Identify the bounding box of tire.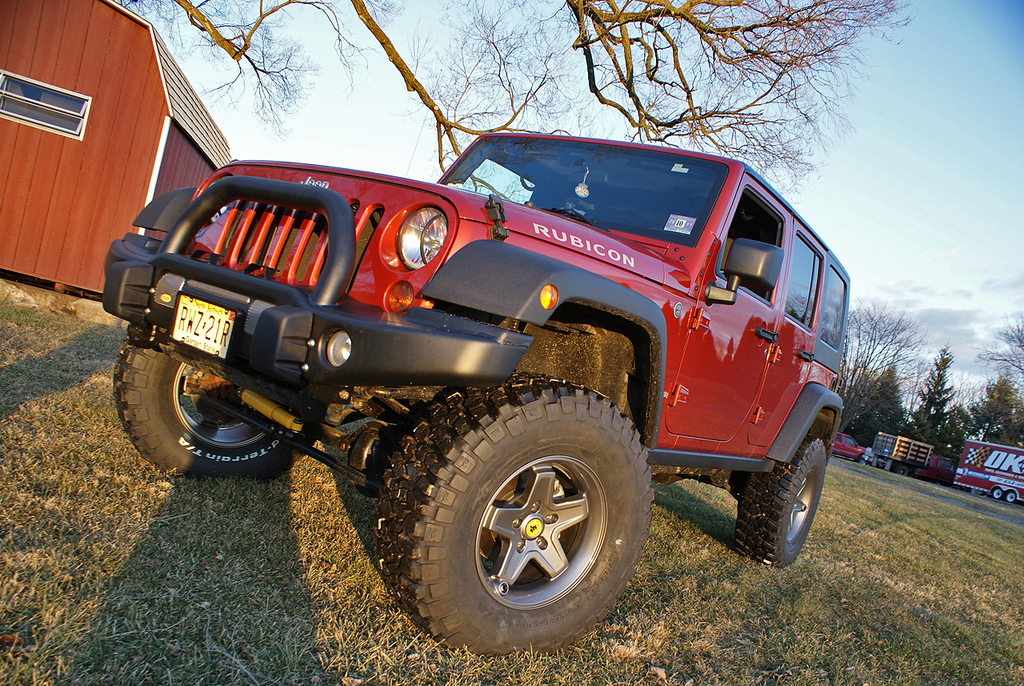
box=[740, 442, 834, 564].
